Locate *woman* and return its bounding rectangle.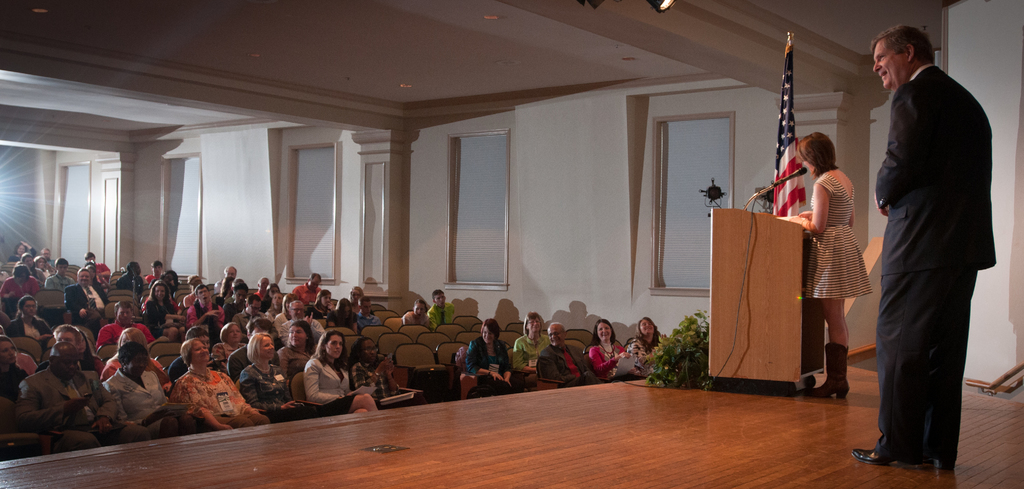
[x1=177, y1=337, x2=266, y2=428].
